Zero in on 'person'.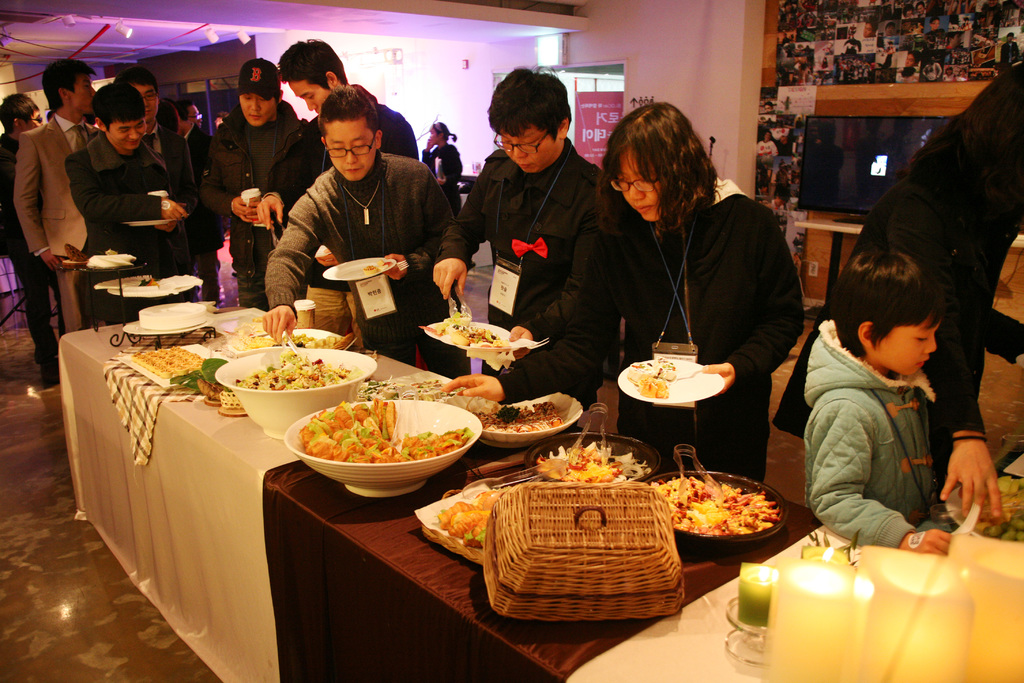
Zeroed in: box(12, 60, 107, 336).
